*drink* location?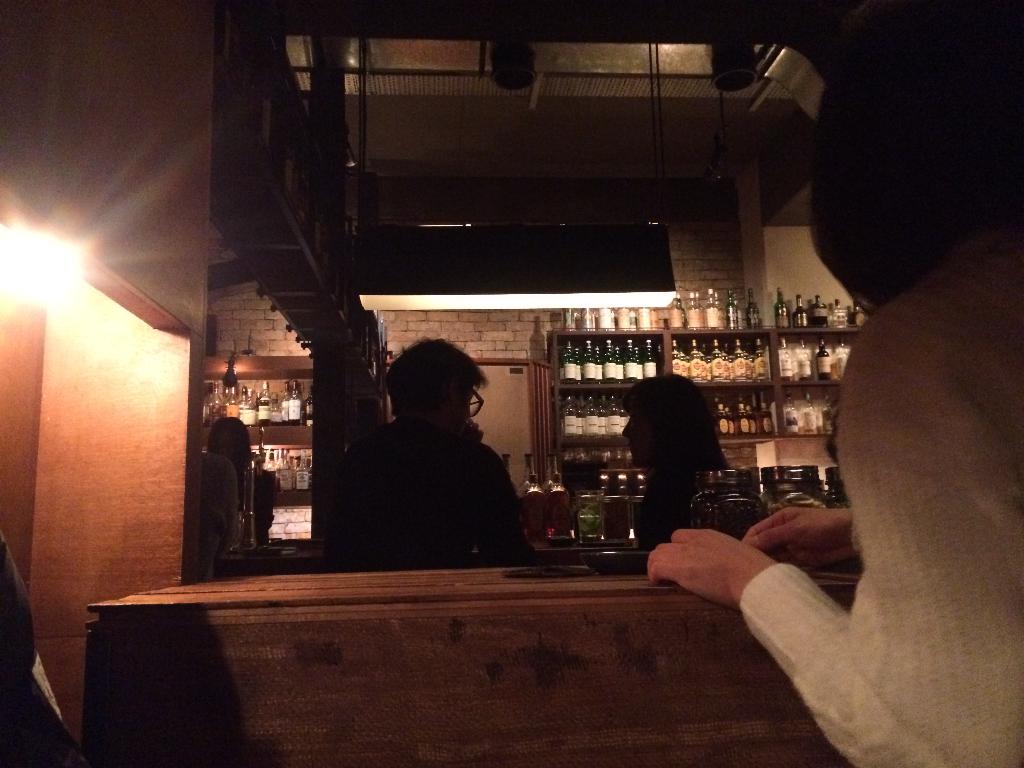
locate(547, 474, 573, 539)
